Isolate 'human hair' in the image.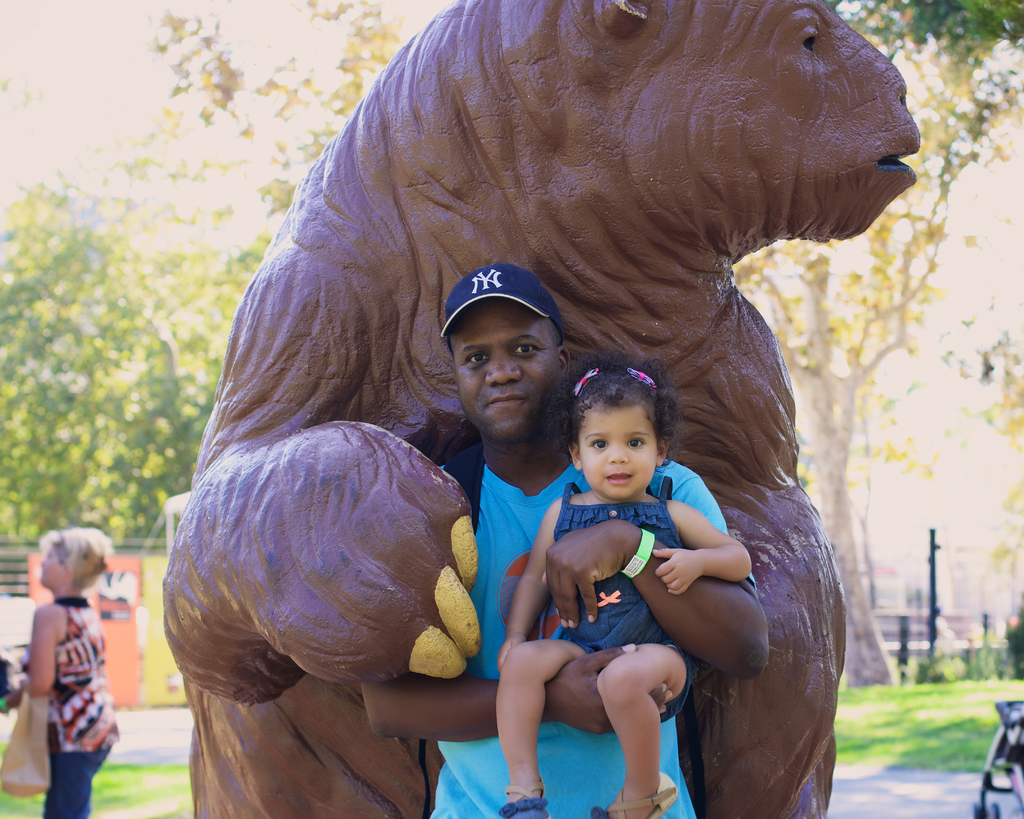
Isolated region: 552 351 681 454.
